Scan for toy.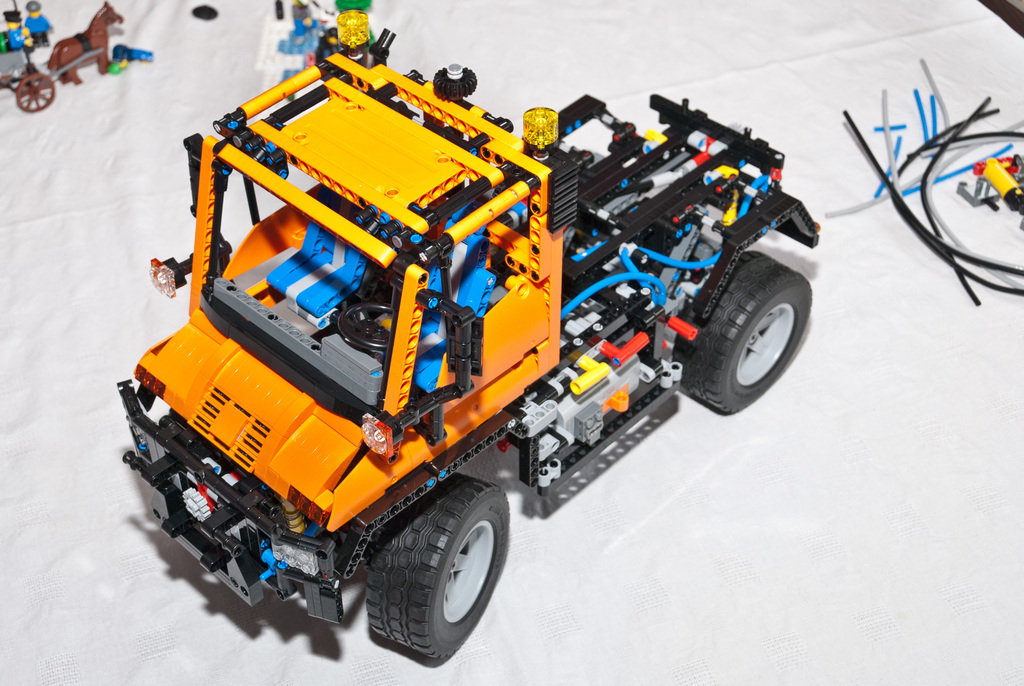
Scan result: {"left": 27, "top": 1, "right": 53, "bottom": 46}.
